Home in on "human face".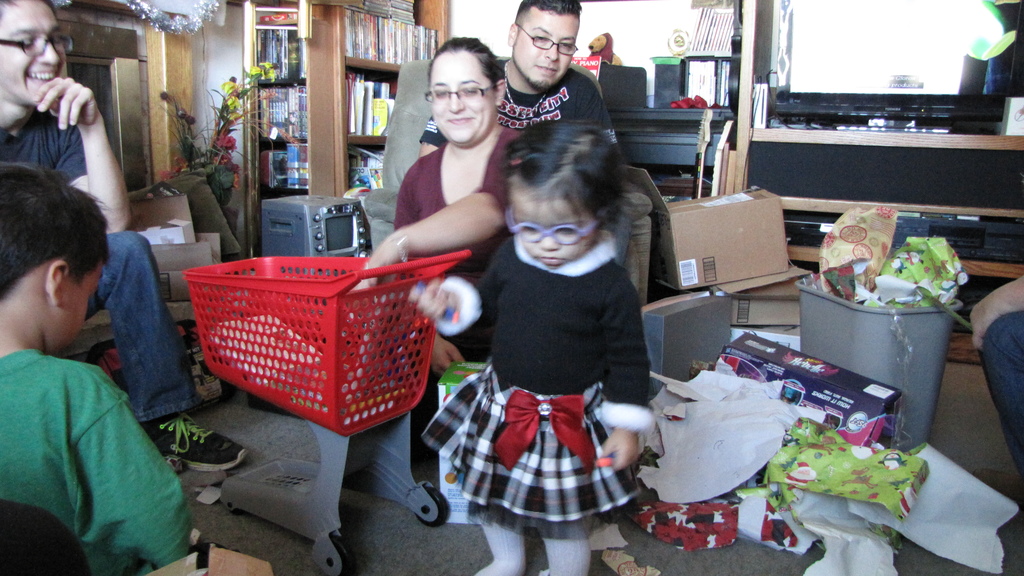
Homed in at l=60, t=255, r=110, b=351.
